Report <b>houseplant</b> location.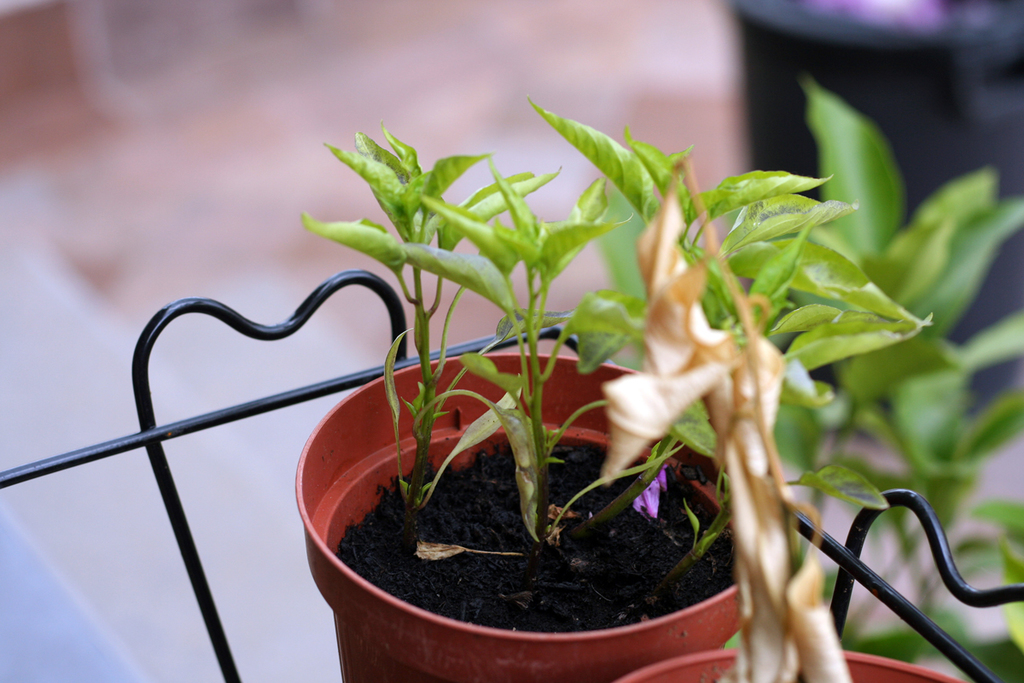
Report: (x1=289, y1=96, x2=941, y2=682).
